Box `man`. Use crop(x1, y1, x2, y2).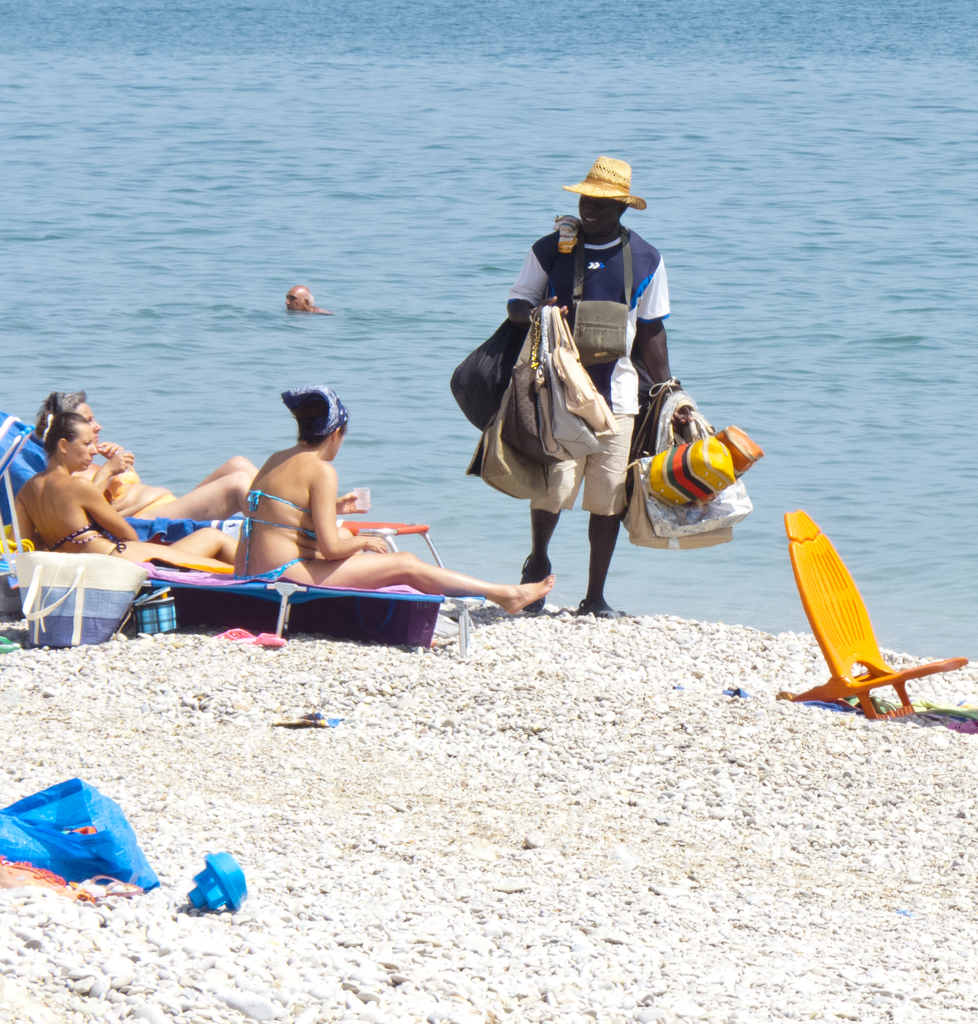
crop(461, 152, 698, 615).
